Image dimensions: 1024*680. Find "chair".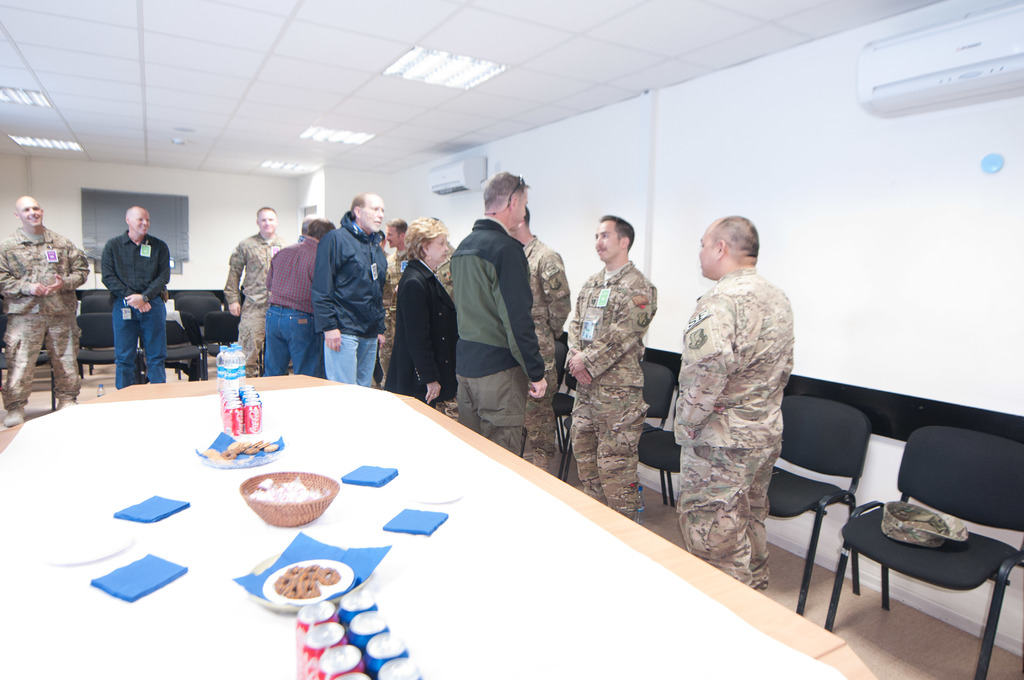
<box>79,292,115,313</box>.
